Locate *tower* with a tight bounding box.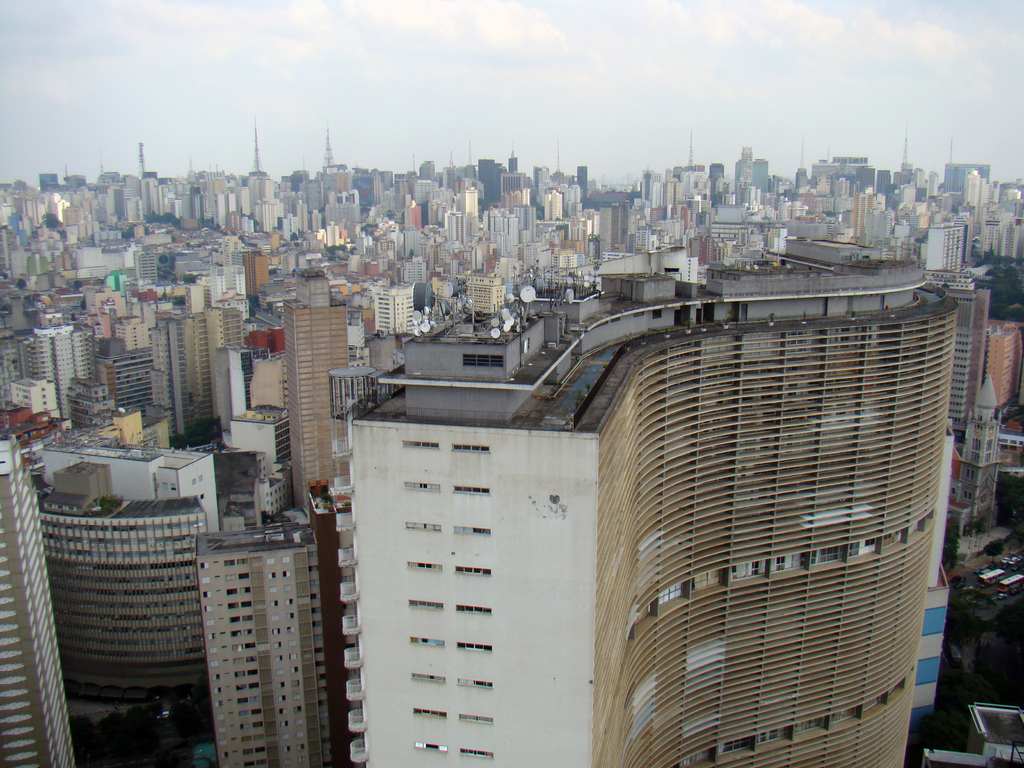
<bbox>161, 306, 235, 447</bbox>.
